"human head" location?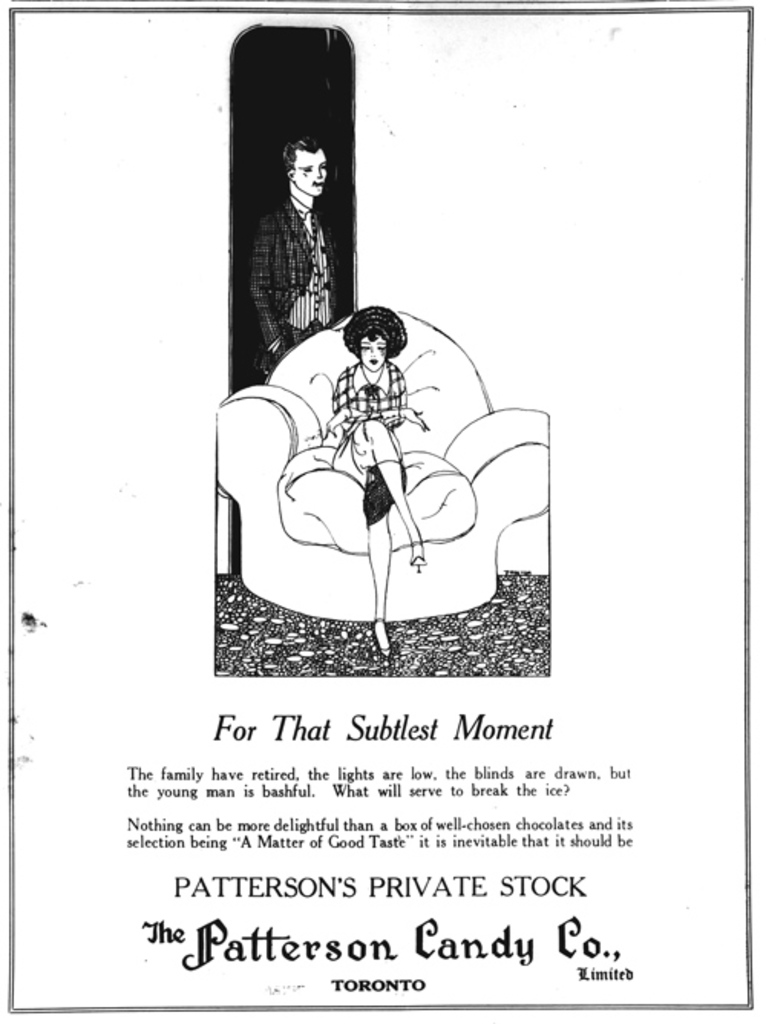
x1=264, y1=109, x2=343, y2=190
